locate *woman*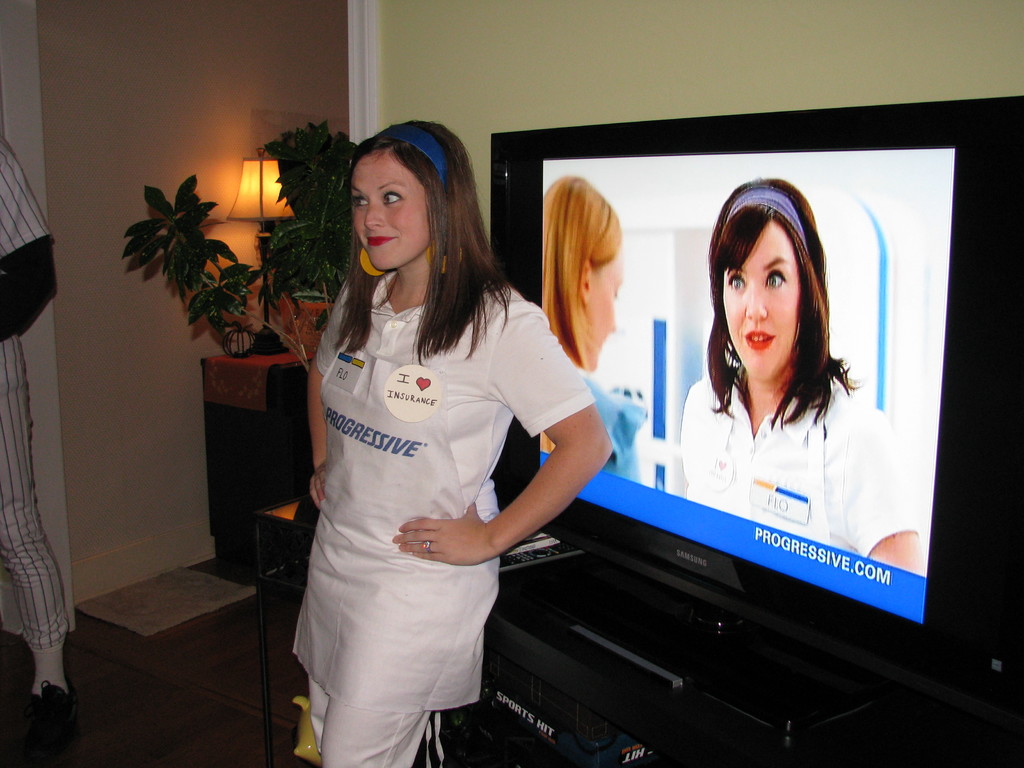
[675,177,932,572]
